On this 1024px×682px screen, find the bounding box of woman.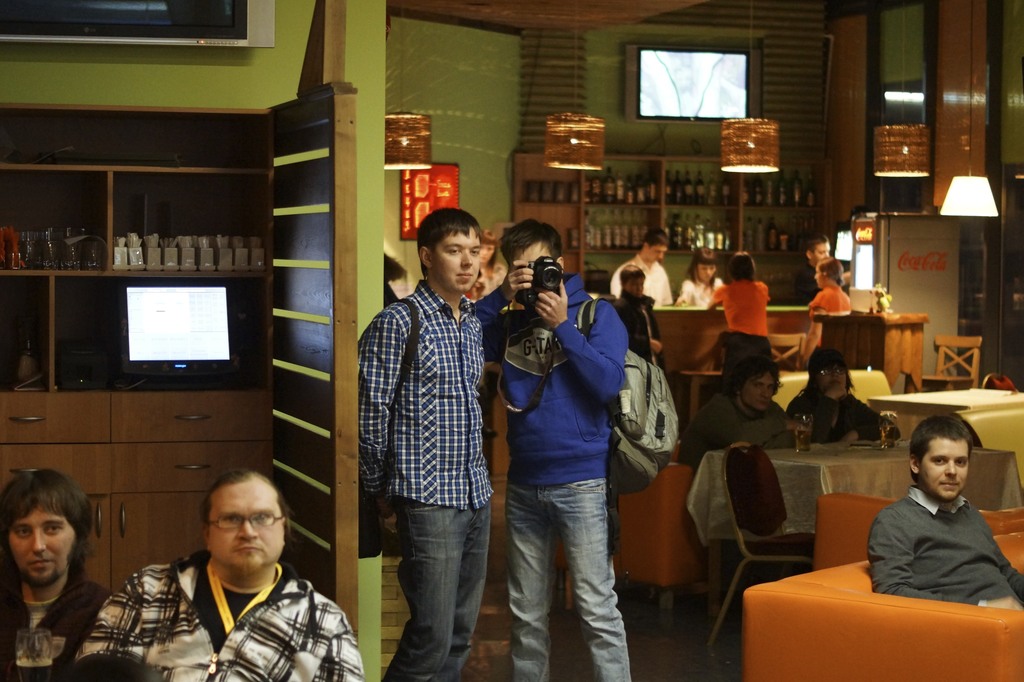
Bounding box: BBox(705, 253, 770, 333).
